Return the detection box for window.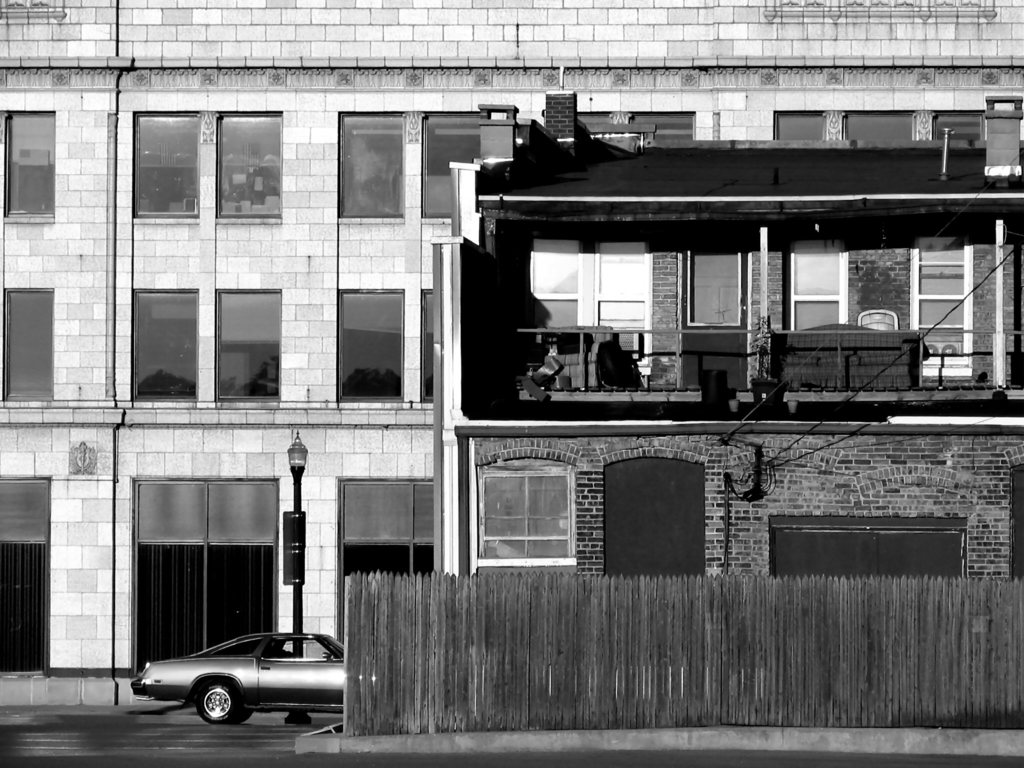
box(223, 287, 280, 403).
